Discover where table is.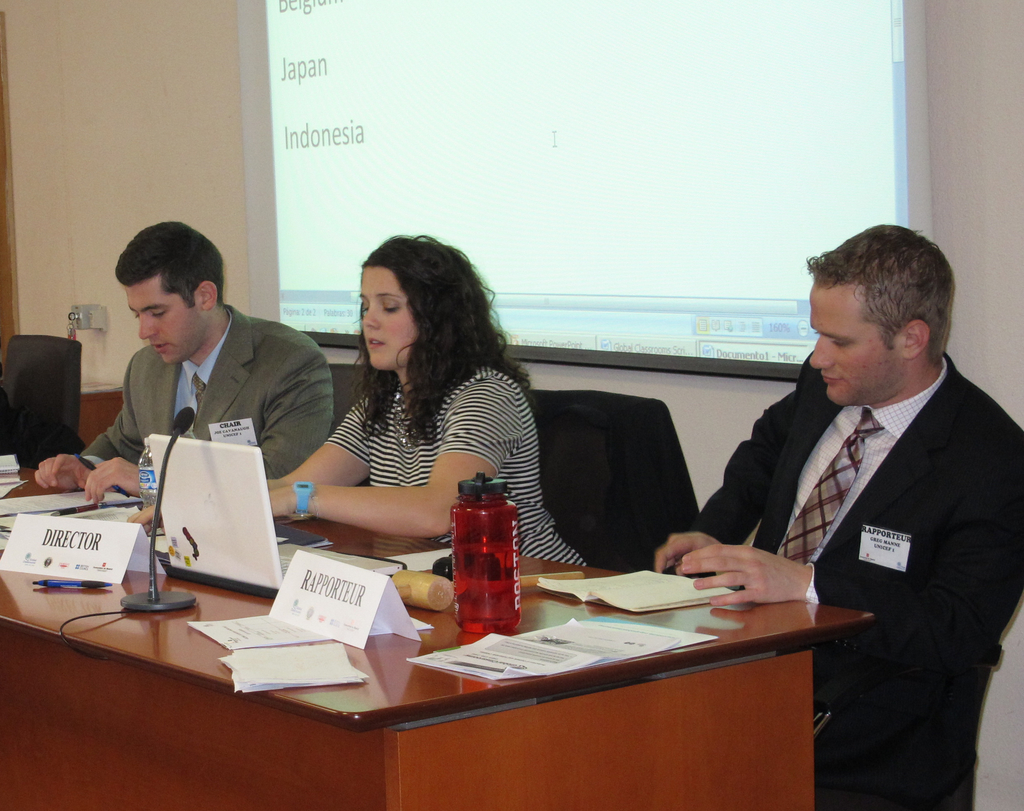
Discovered at 0,463,877,810.
